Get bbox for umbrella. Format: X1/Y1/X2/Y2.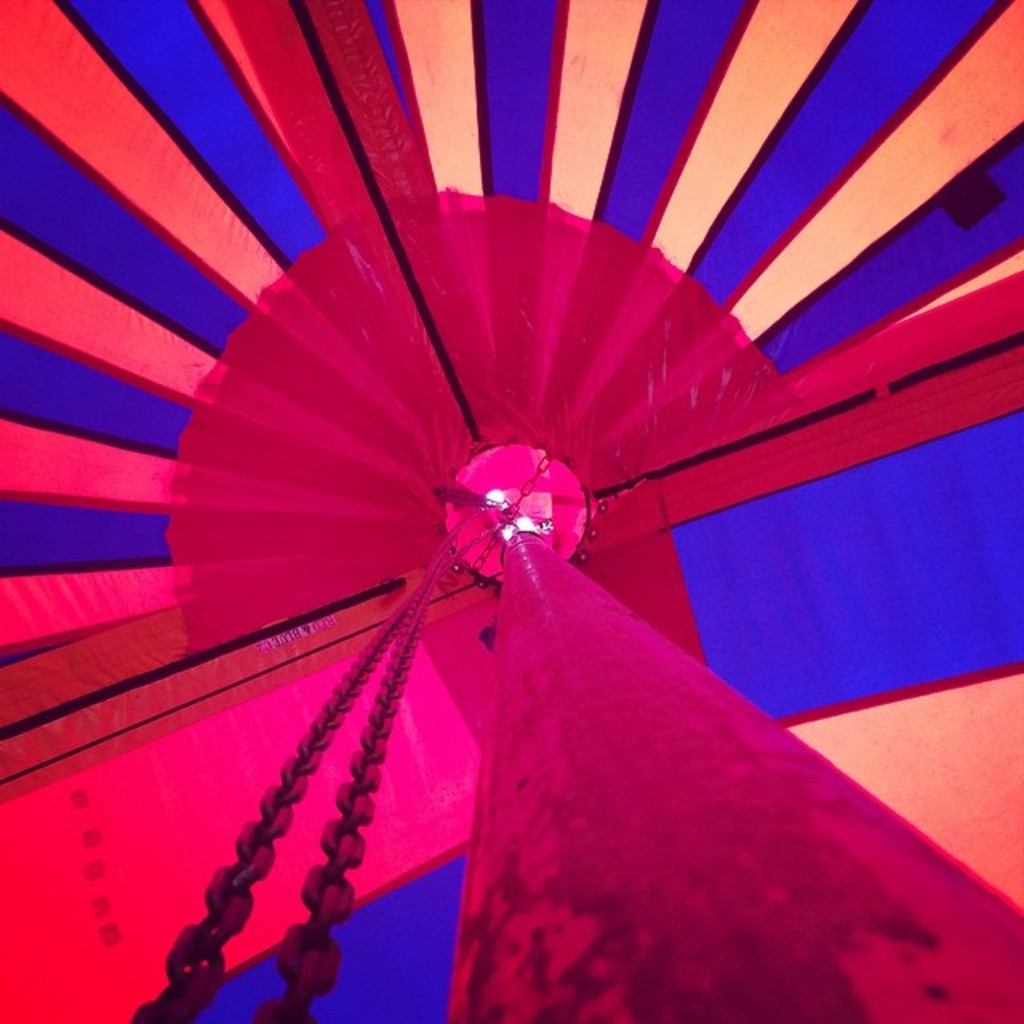
19/82/1023/978.
